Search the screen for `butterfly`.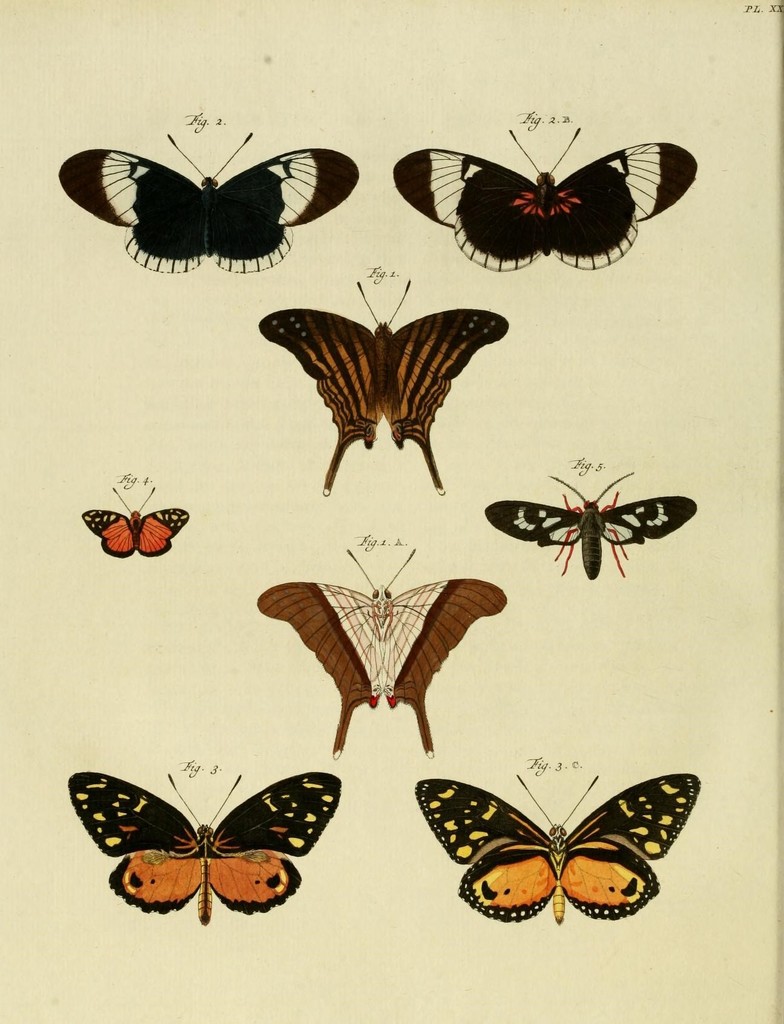
Found at detection(487, 462, 699, 578).
